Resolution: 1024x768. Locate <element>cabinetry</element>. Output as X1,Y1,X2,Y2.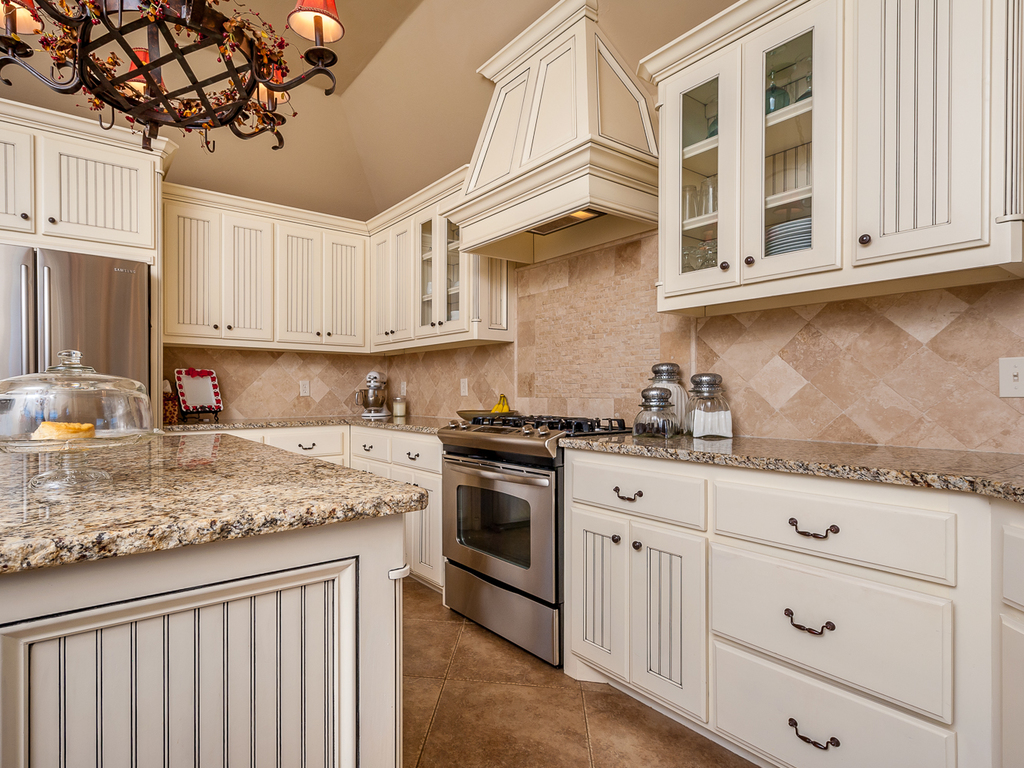
441,444,554,660.
